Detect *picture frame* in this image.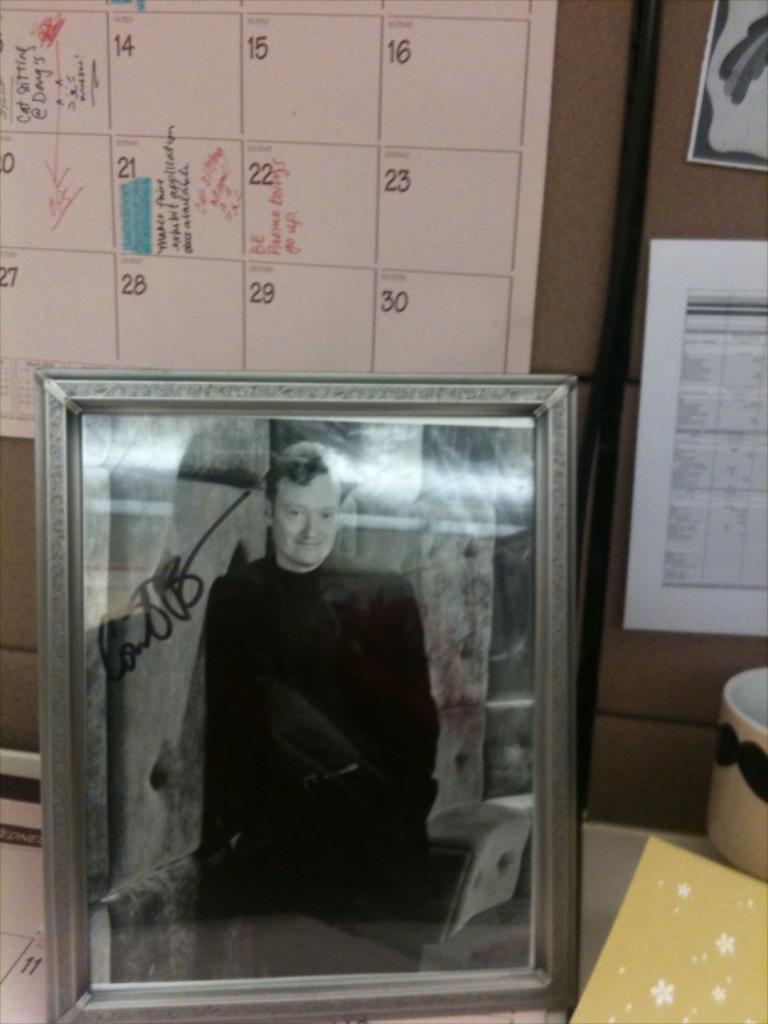
Detection: 10,321,639,1011.
